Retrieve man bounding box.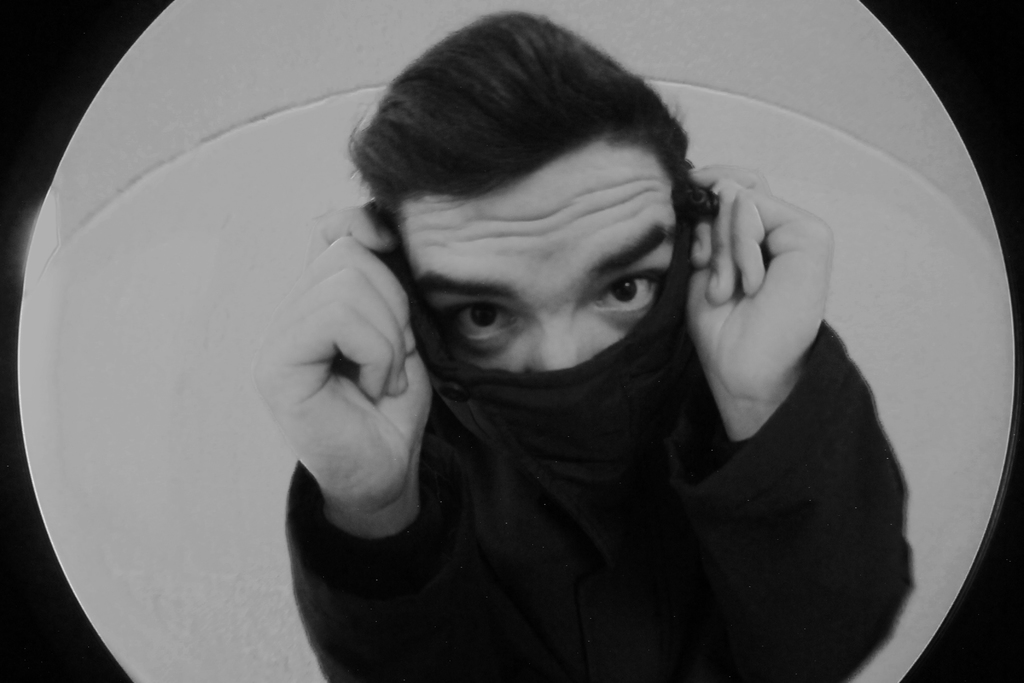
Bounding box: (194, 14, 981, 661).
